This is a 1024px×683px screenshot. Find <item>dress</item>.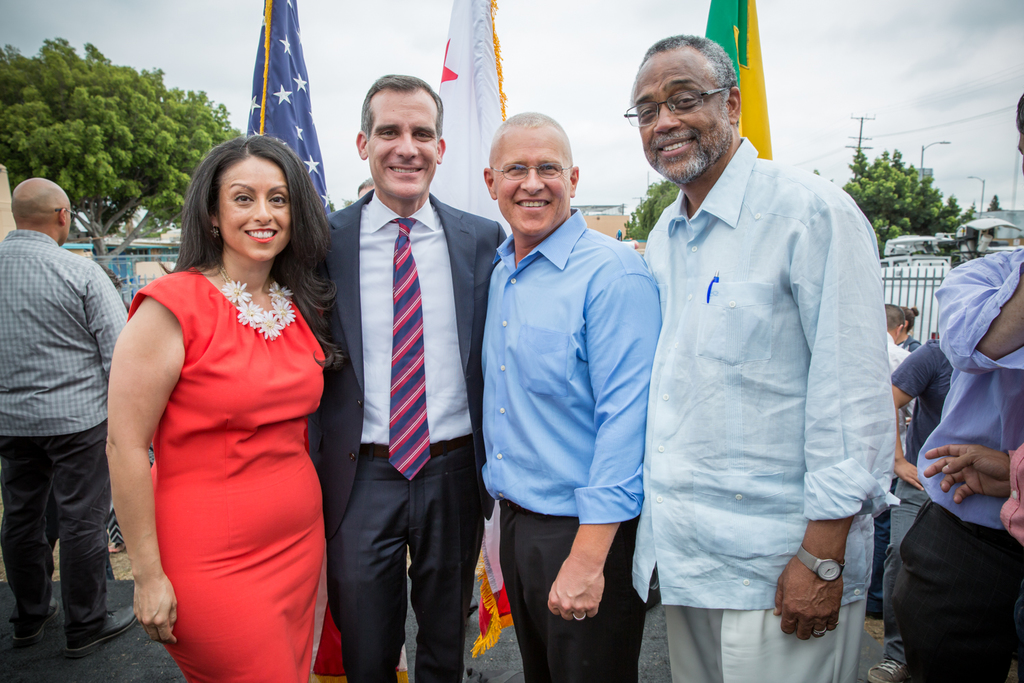
Bounding box: 124:232:336:658.
